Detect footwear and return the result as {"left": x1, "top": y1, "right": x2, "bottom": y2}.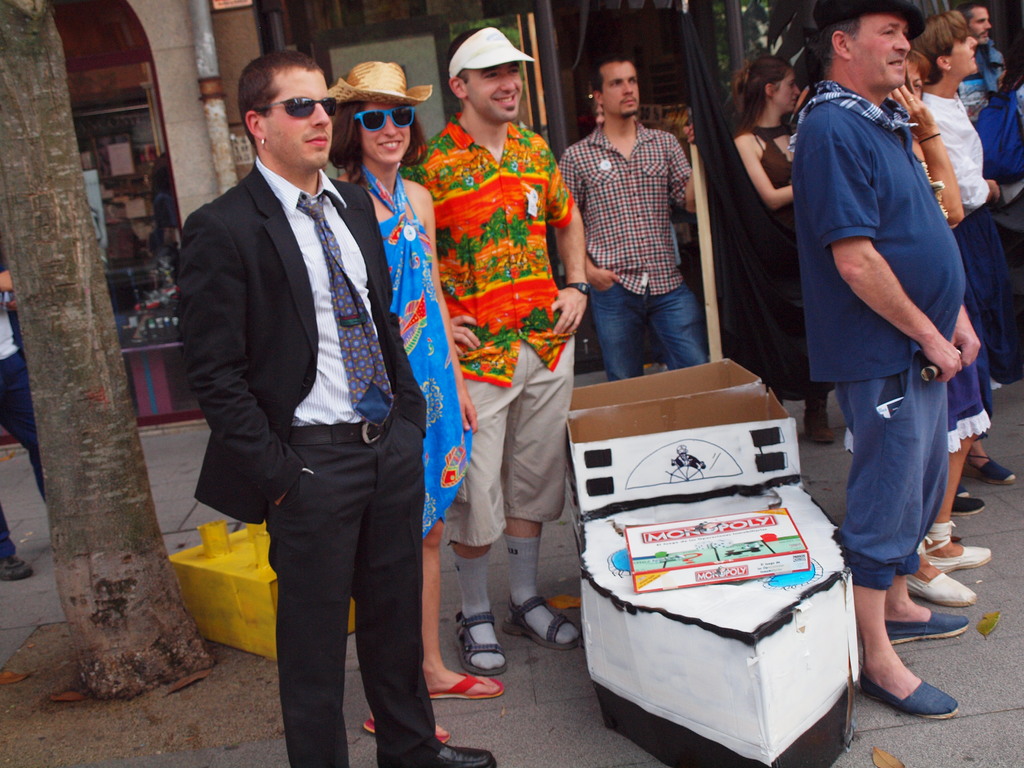
{"left": 0, "top": 557, "right": 35, "bottom": 579}.
